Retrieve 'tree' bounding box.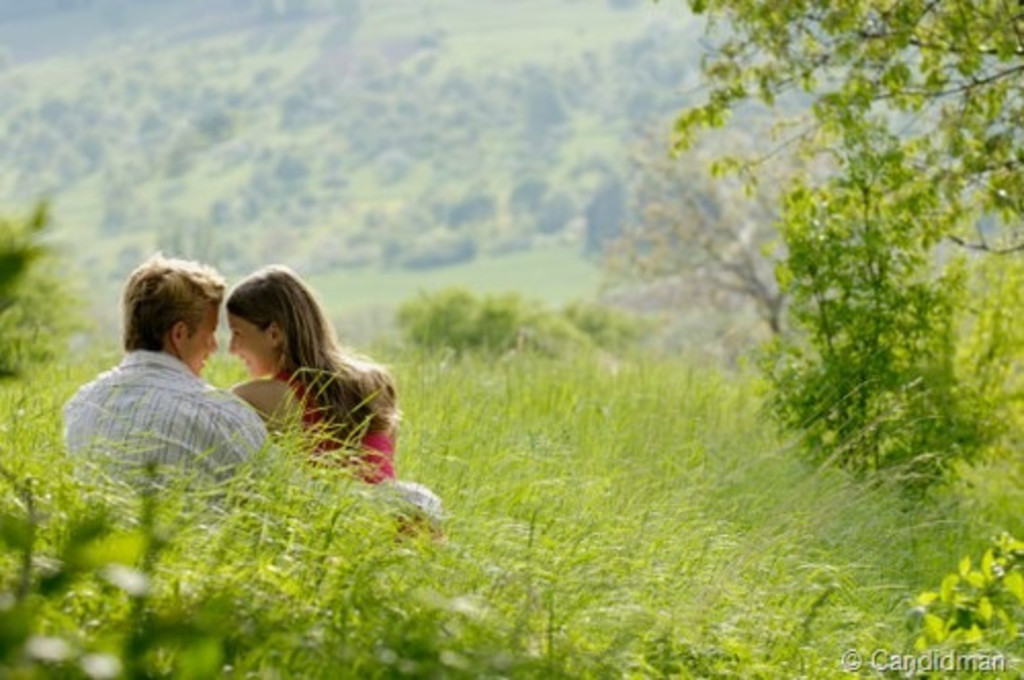
Bounding box: locate(707, 45, 991, 541).
